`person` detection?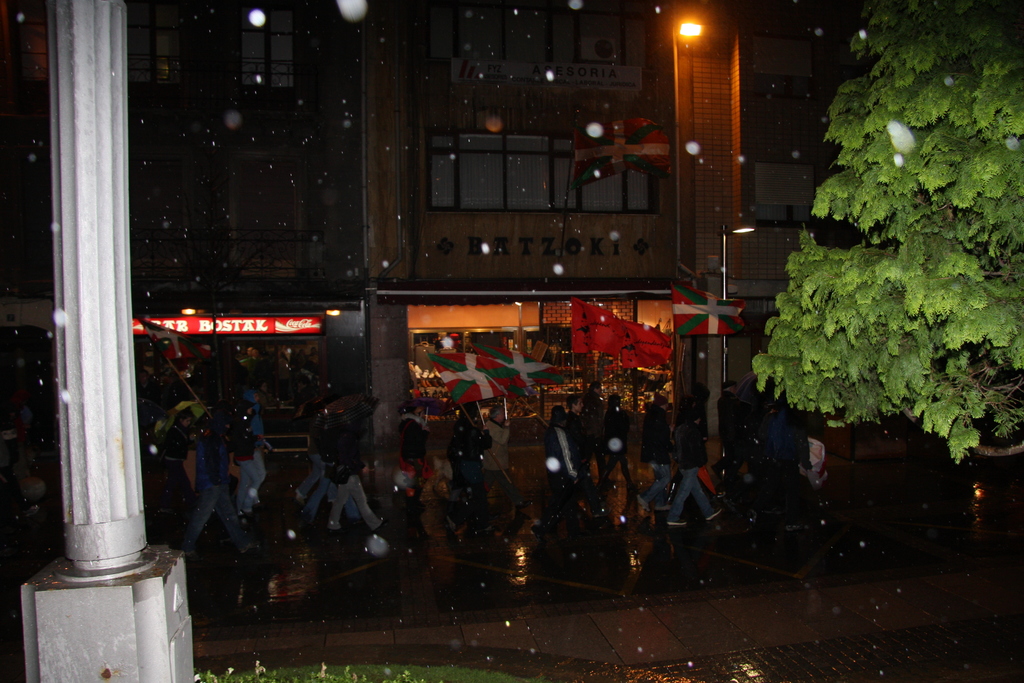
pyautogui.locateOnScreen(175, 420, 255, 564)
